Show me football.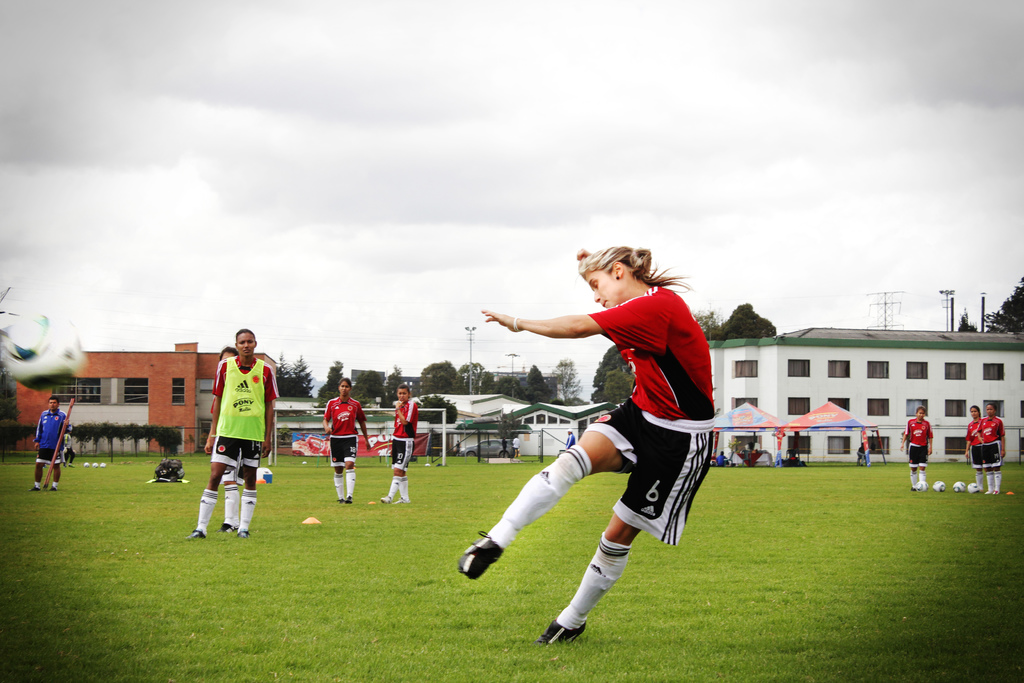
football is here: {"left": 964, "top": 481, "right": 980, "bottom": 493}.
